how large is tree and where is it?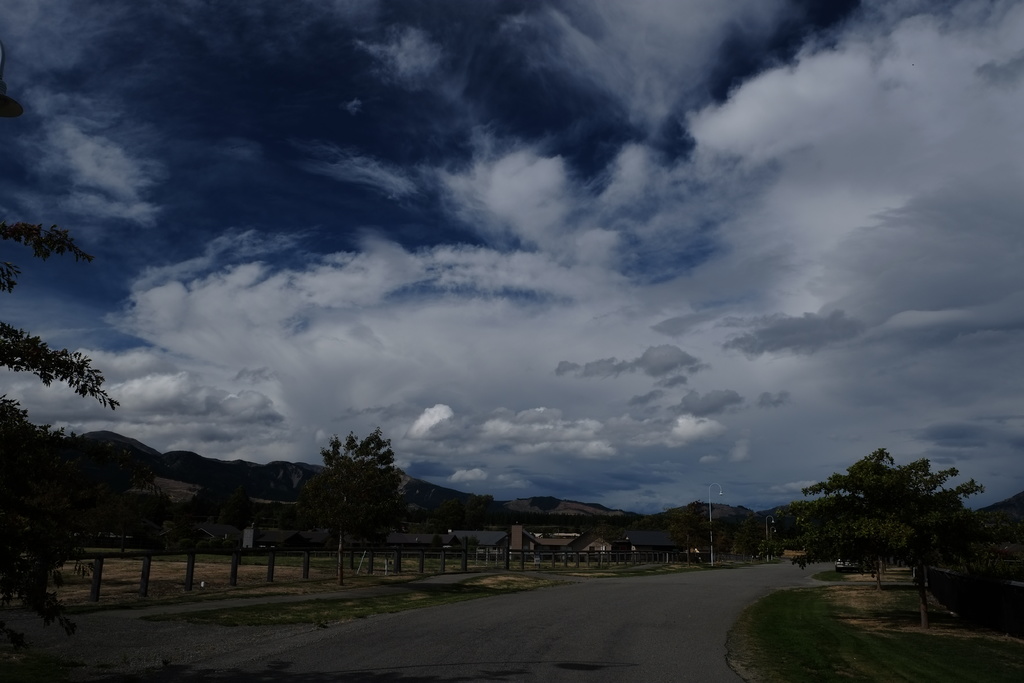
Bounding box: x1=292 y1=425 x2=410 y2=582.
